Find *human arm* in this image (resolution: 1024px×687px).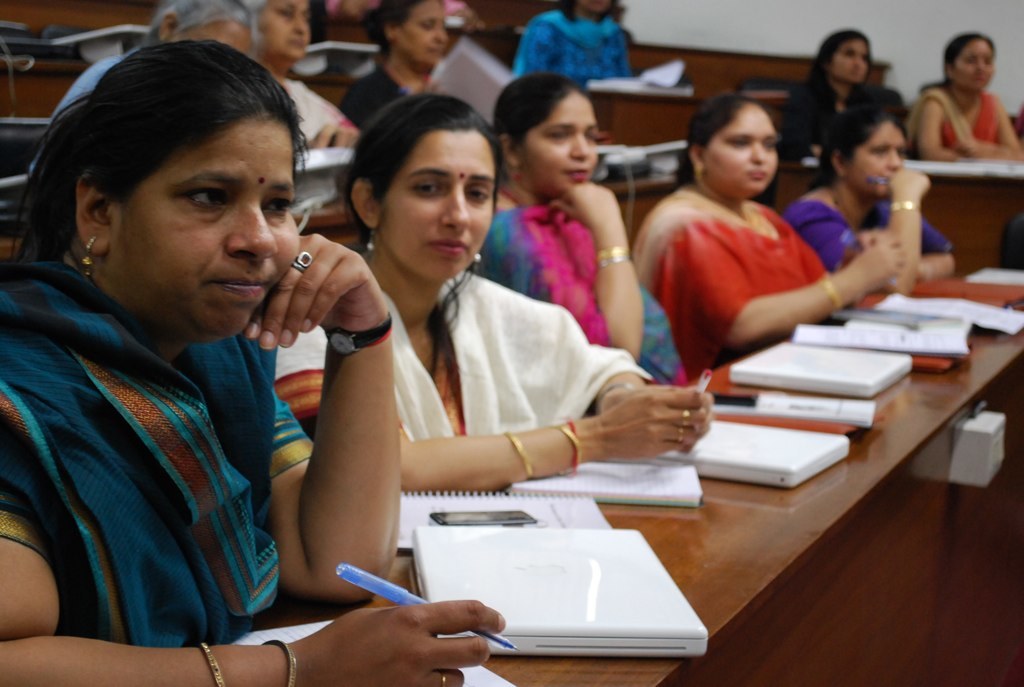
box=[916, 92, 965, 165].
